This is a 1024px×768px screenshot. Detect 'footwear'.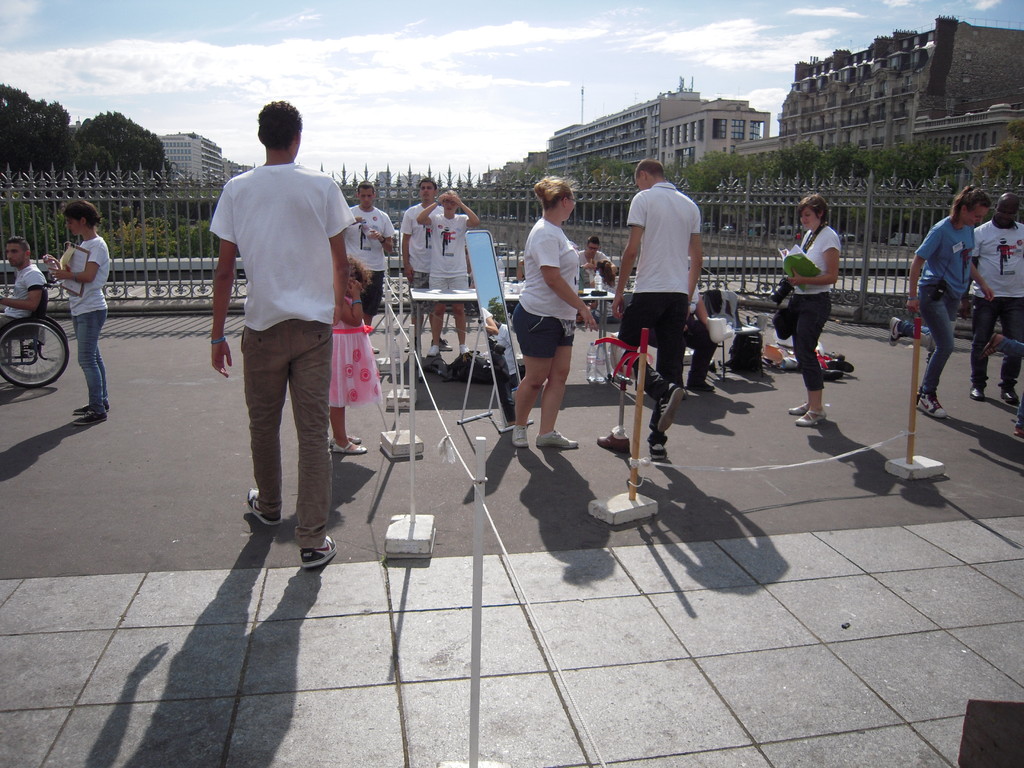
Rect(690, 373, 723, 400).
